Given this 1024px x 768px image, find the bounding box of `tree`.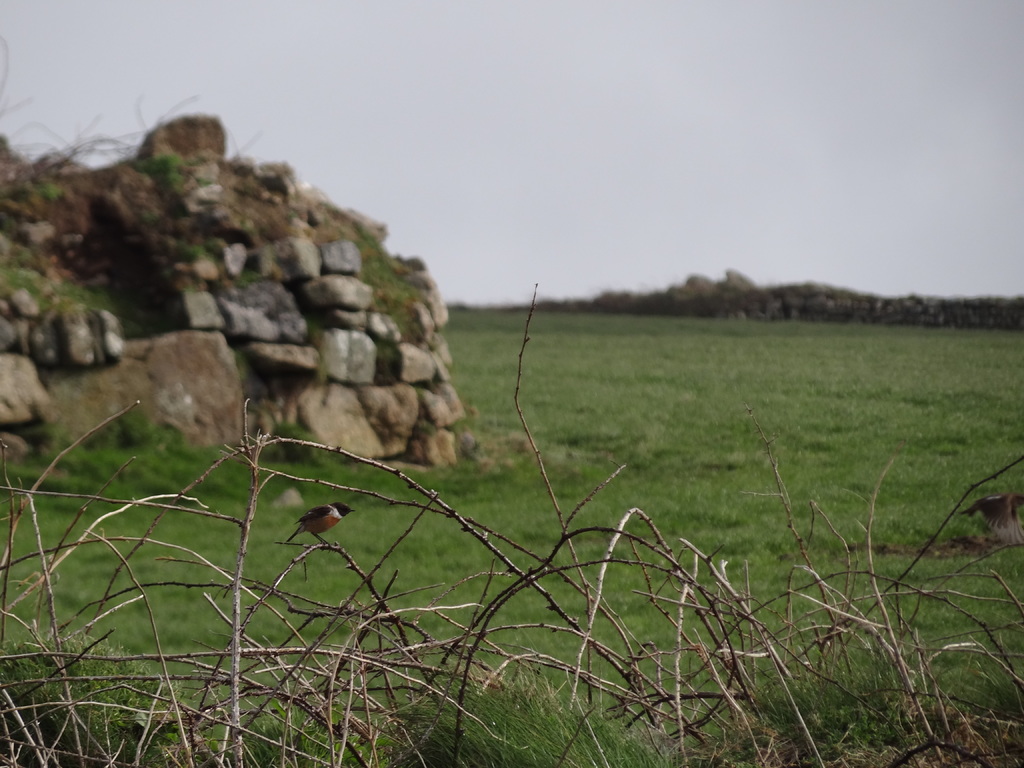
x1=702 y1=278 x2=779 y2=319.
